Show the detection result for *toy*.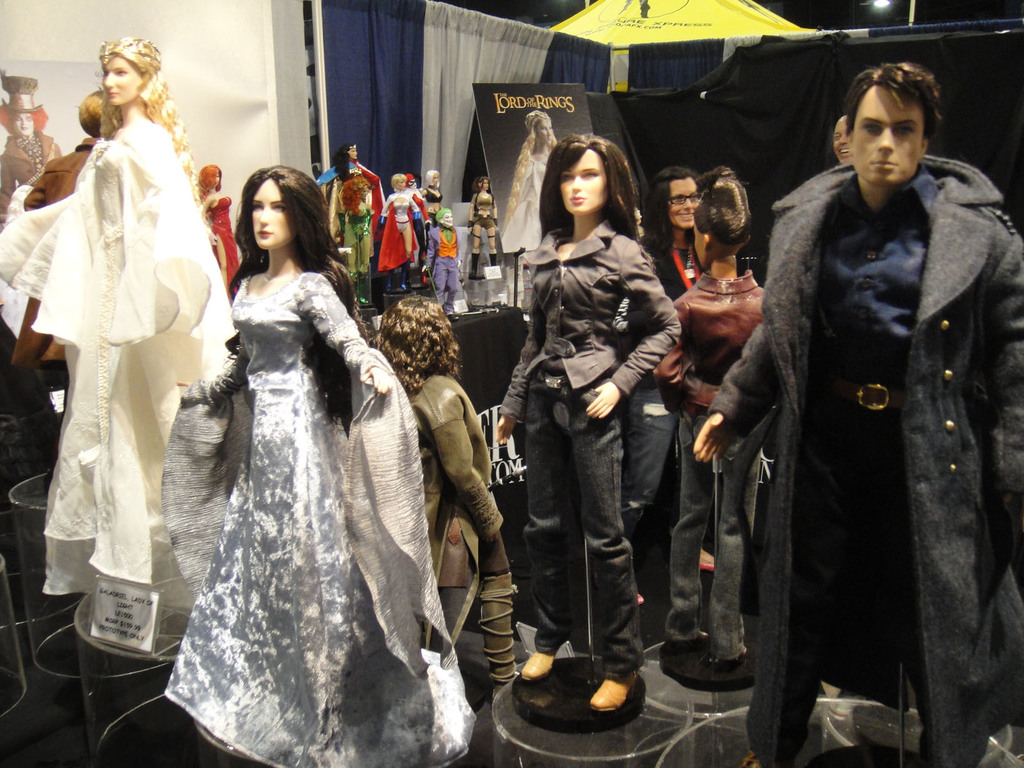
(653, 164, 778, 663).
